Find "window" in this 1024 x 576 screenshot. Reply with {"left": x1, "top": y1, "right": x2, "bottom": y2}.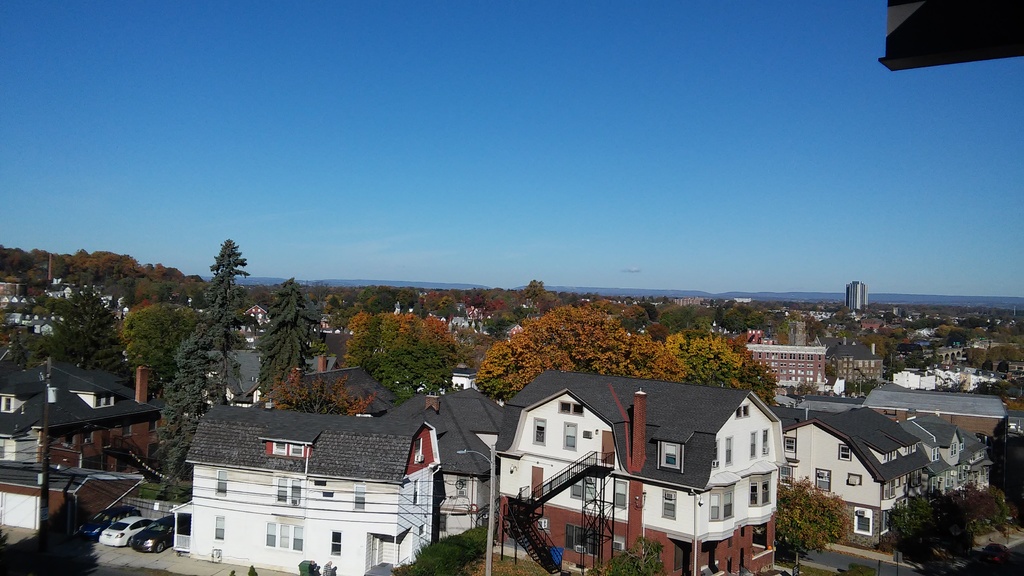
{"left": 530, "top": 417, "right": 548, "bottom": 449}.
